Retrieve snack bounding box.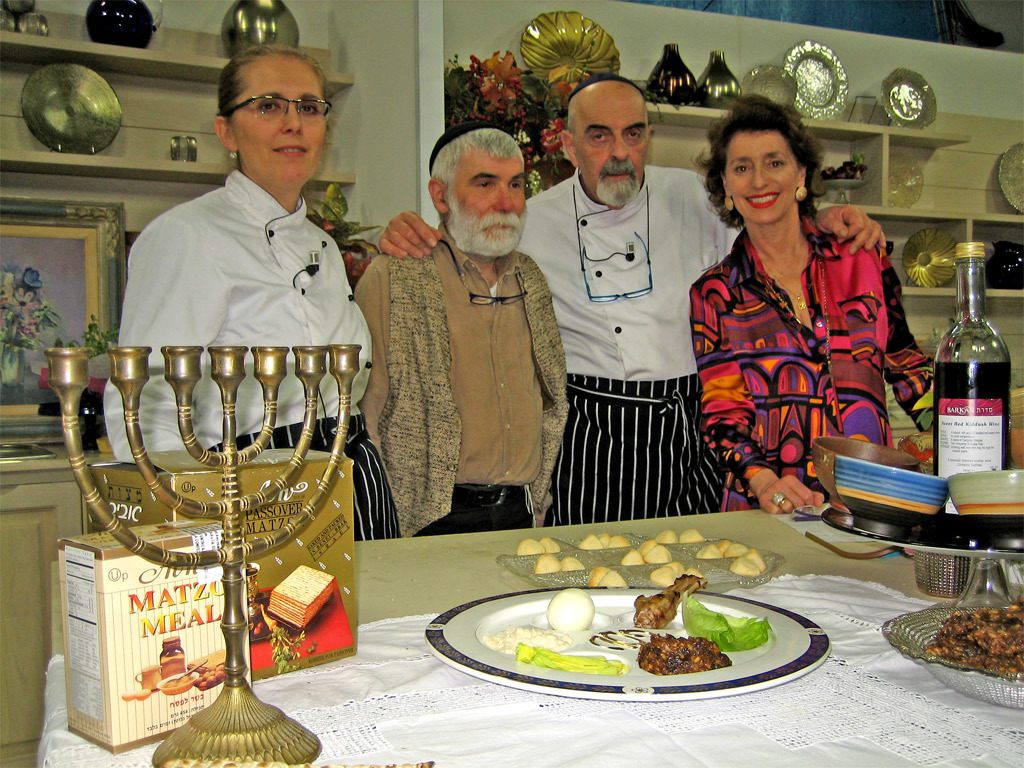
Bounding box: box(126, 689, 161, 699).
